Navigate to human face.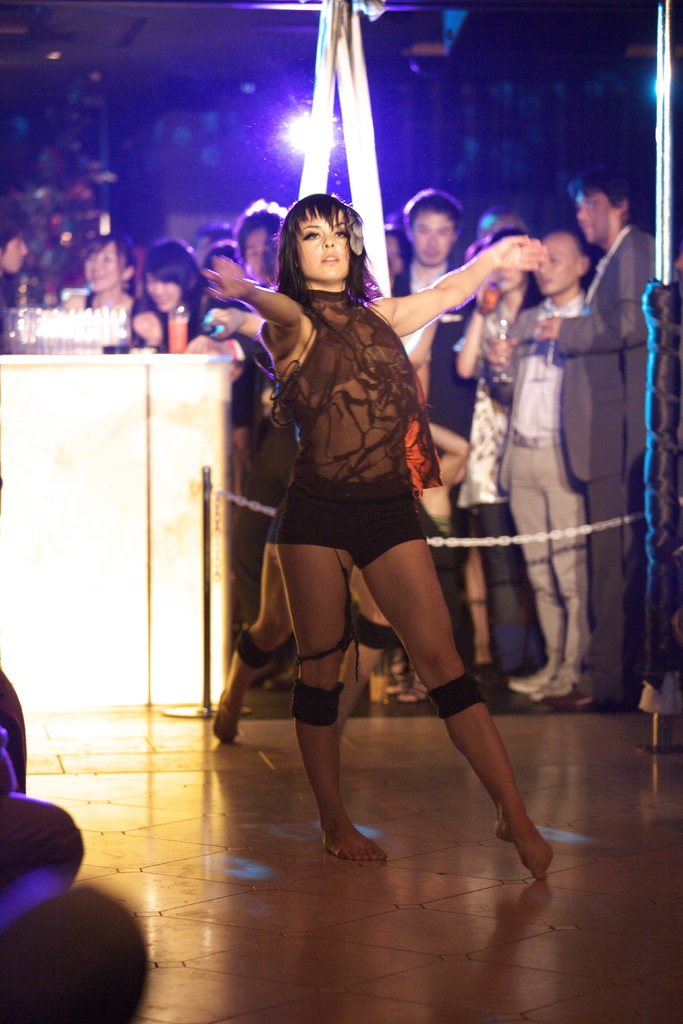
Navigation target: BBox(572, 183, 623, 237).
